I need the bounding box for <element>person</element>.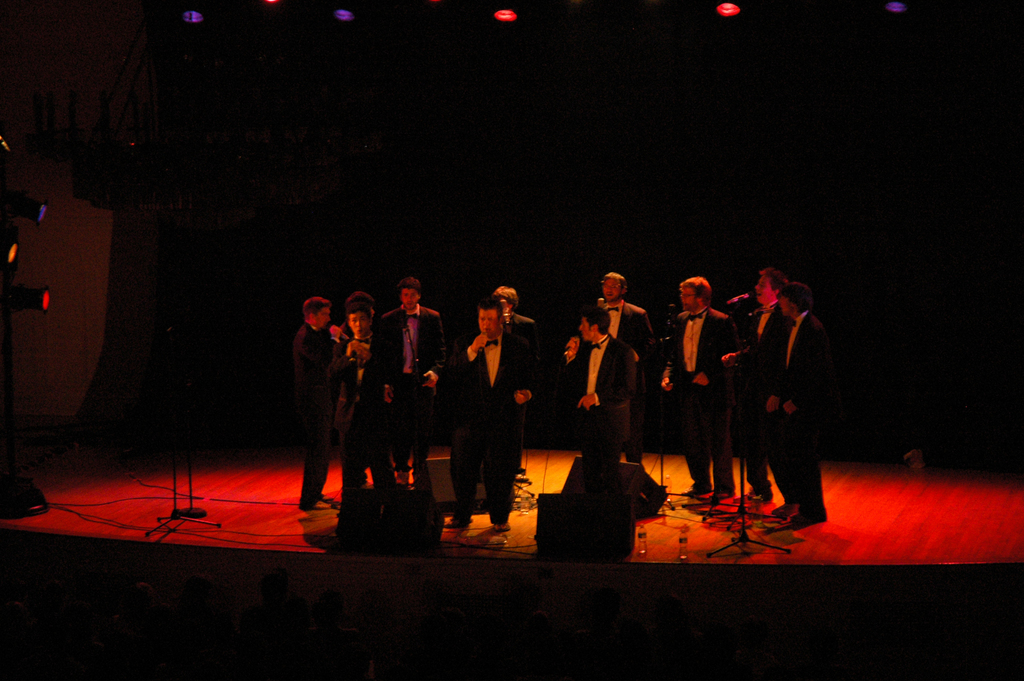
Here it is: box(729, 262, 790, 514).
